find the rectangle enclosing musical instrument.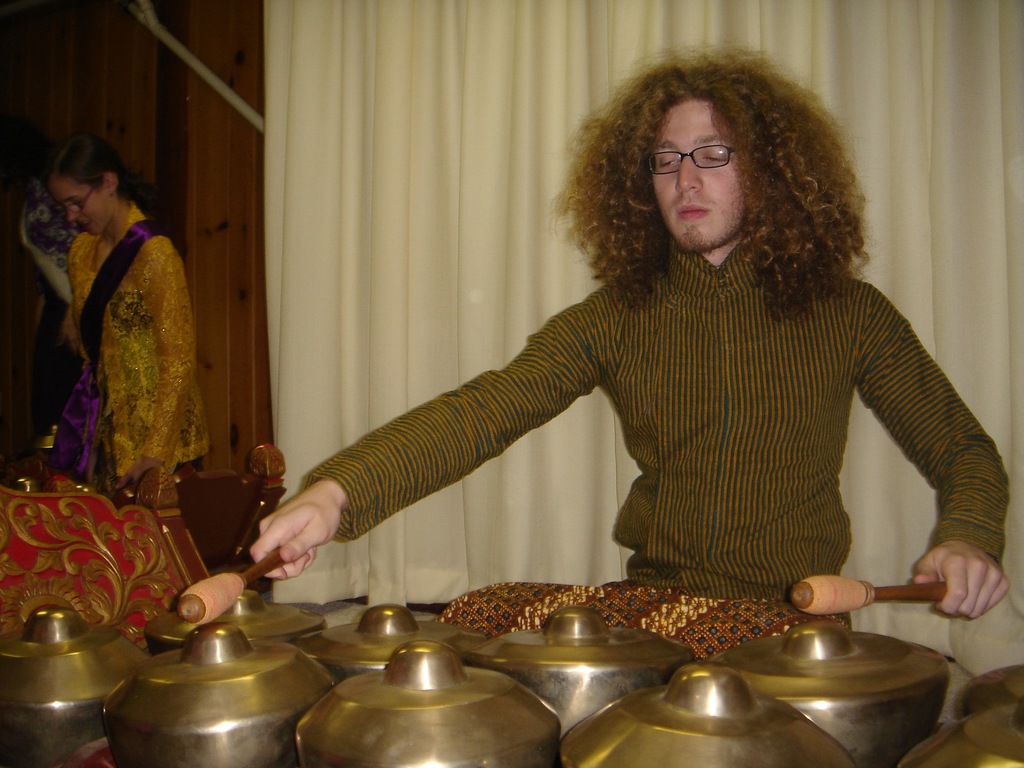
292 602 488 689.
